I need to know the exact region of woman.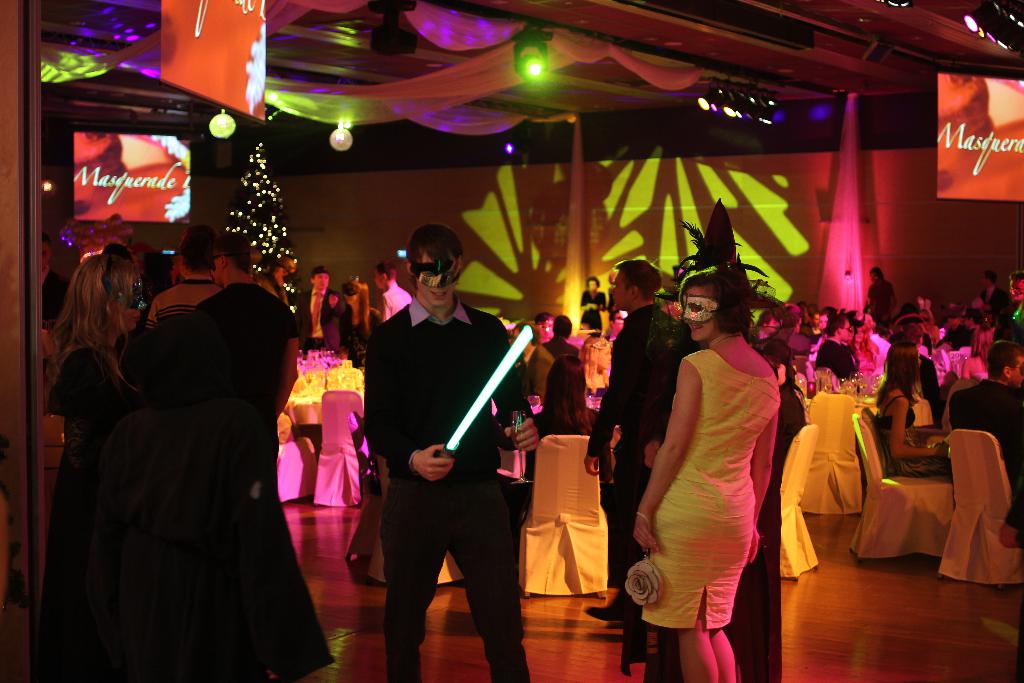
Region: [579, 278, 606, 338].
